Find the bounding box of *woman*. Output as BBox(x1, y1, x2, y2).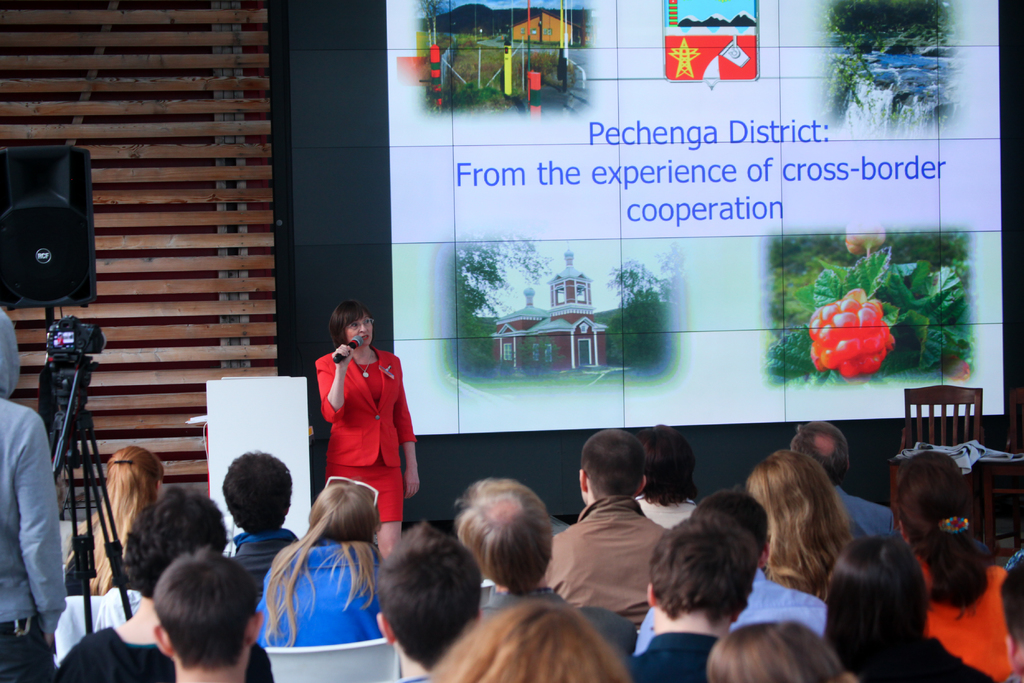
BBox(307, 311, 413, 548).
